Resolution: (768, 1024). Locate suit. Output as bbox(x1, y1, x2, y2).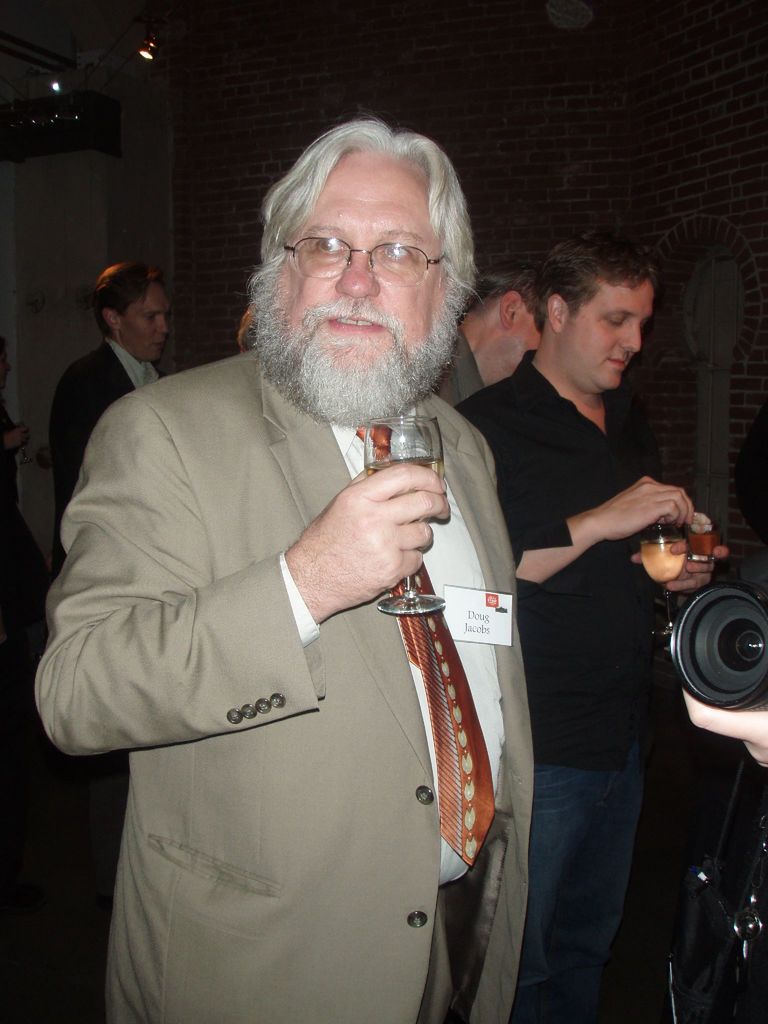
bbox(55, 333, 164, 503).
